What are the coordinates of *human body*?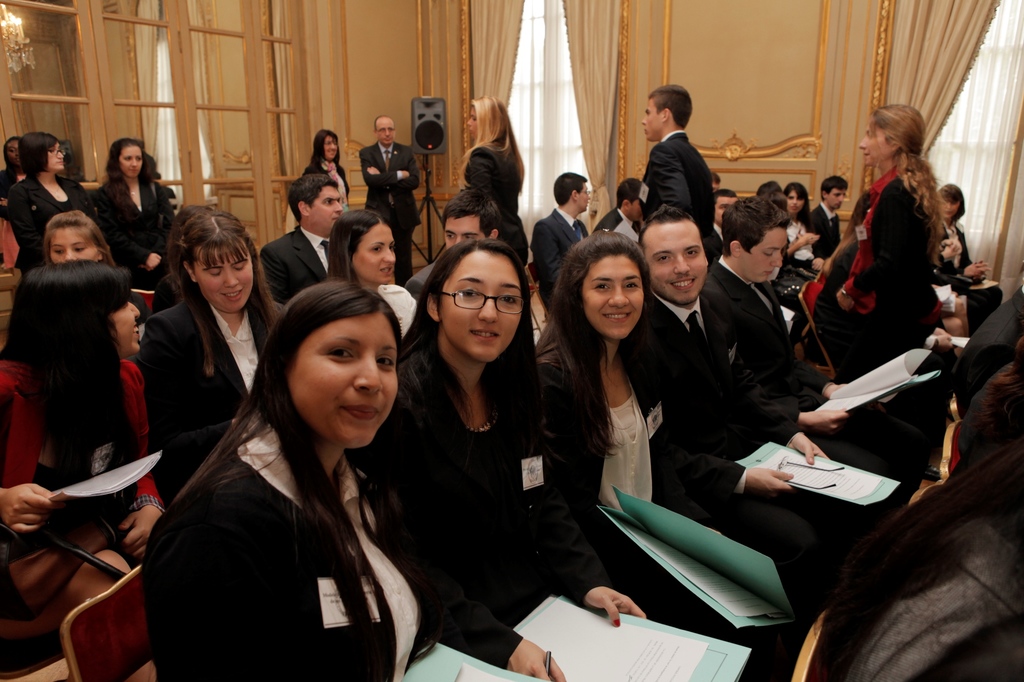
442/189/505/251.
